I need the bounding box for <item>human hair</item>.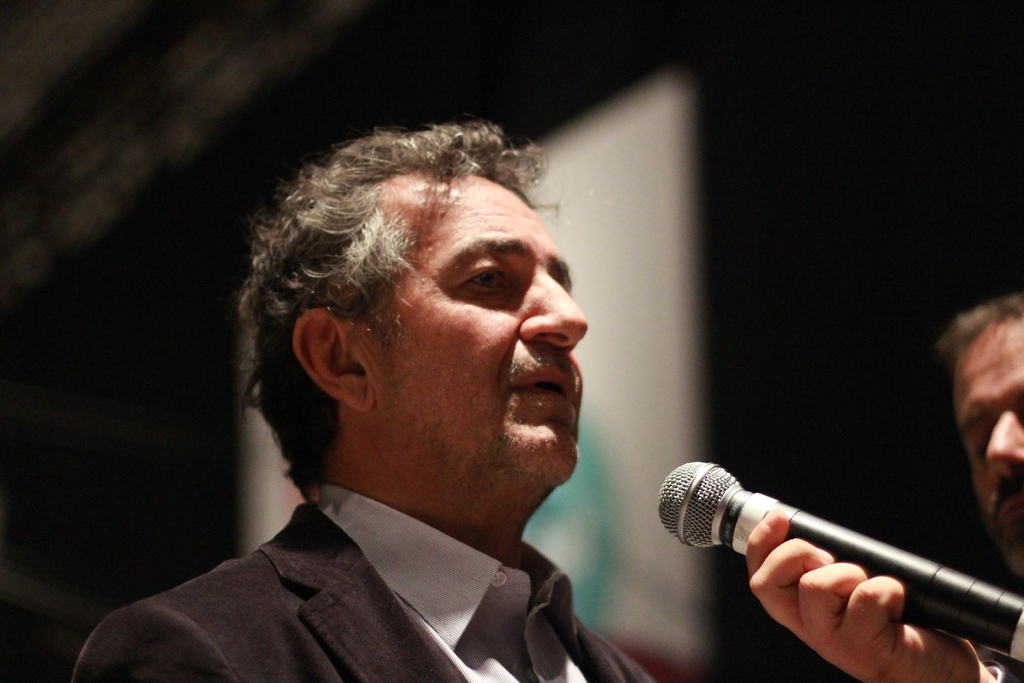
Here it is: 931:291:1023:358.
